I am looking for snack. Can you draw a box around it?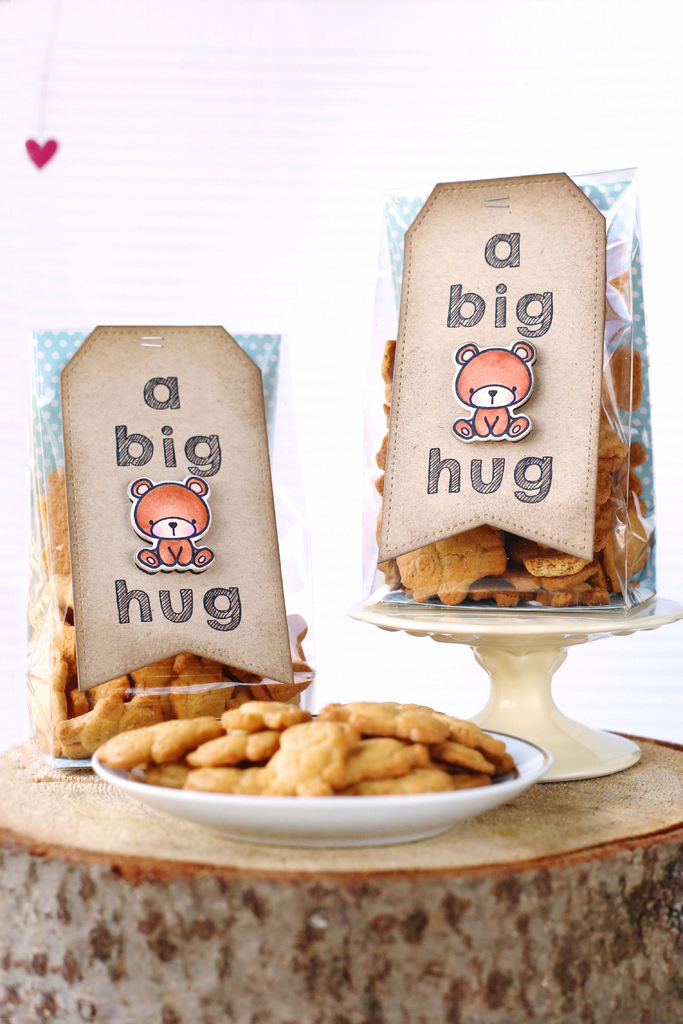
Sure, the bounding box is <bbox>110, 696, 542, 838</bbox>.
